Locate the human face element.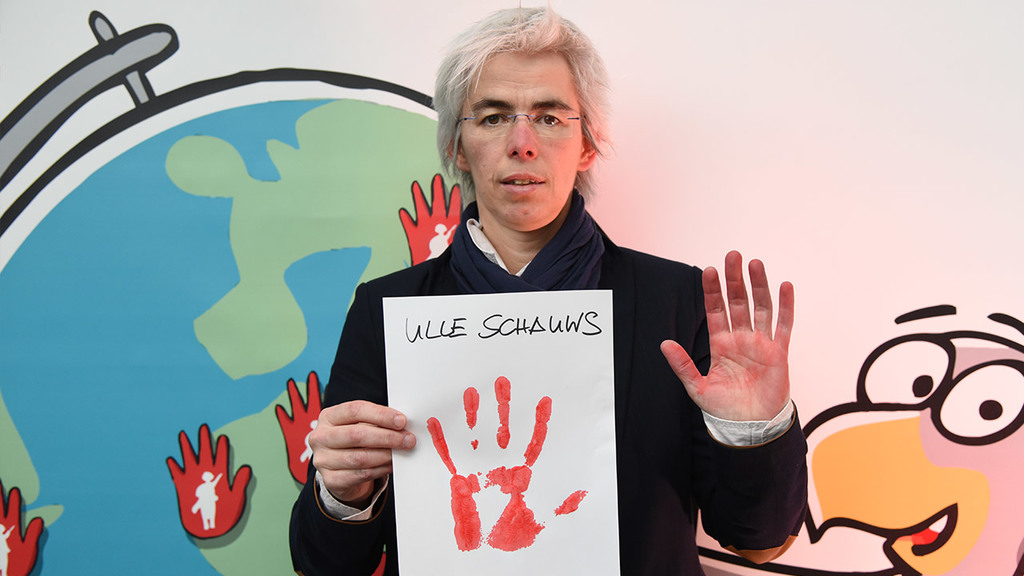
Element bbox: [x1=458, y1=50, x2=578, y2=230].
